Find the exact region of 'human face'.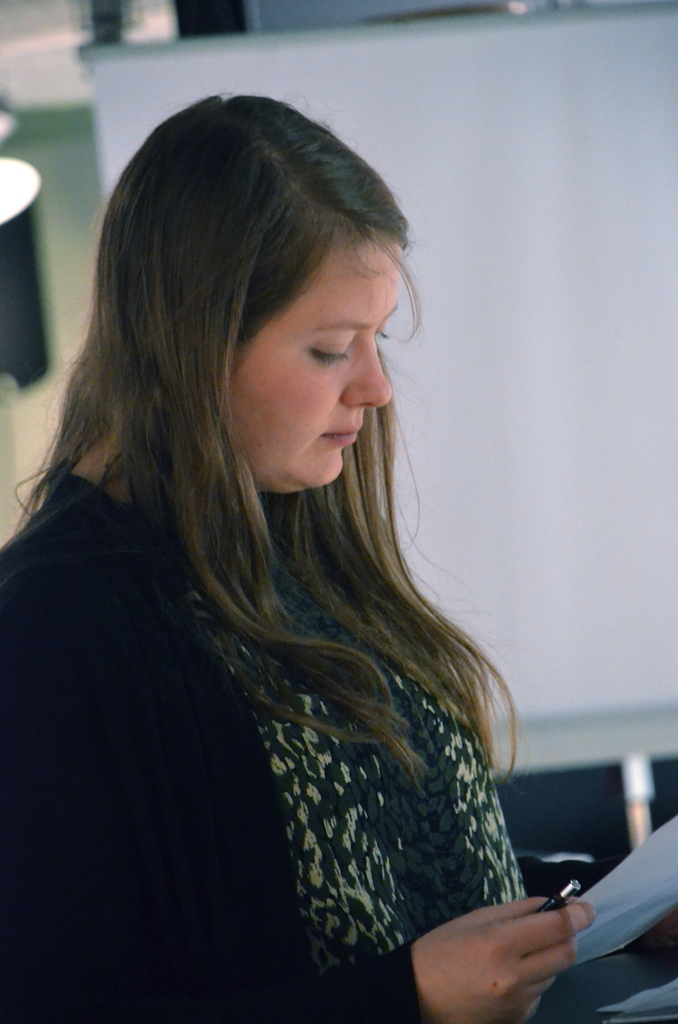
Exact region: x1=228, y1=241, x2=400, y2=488.
